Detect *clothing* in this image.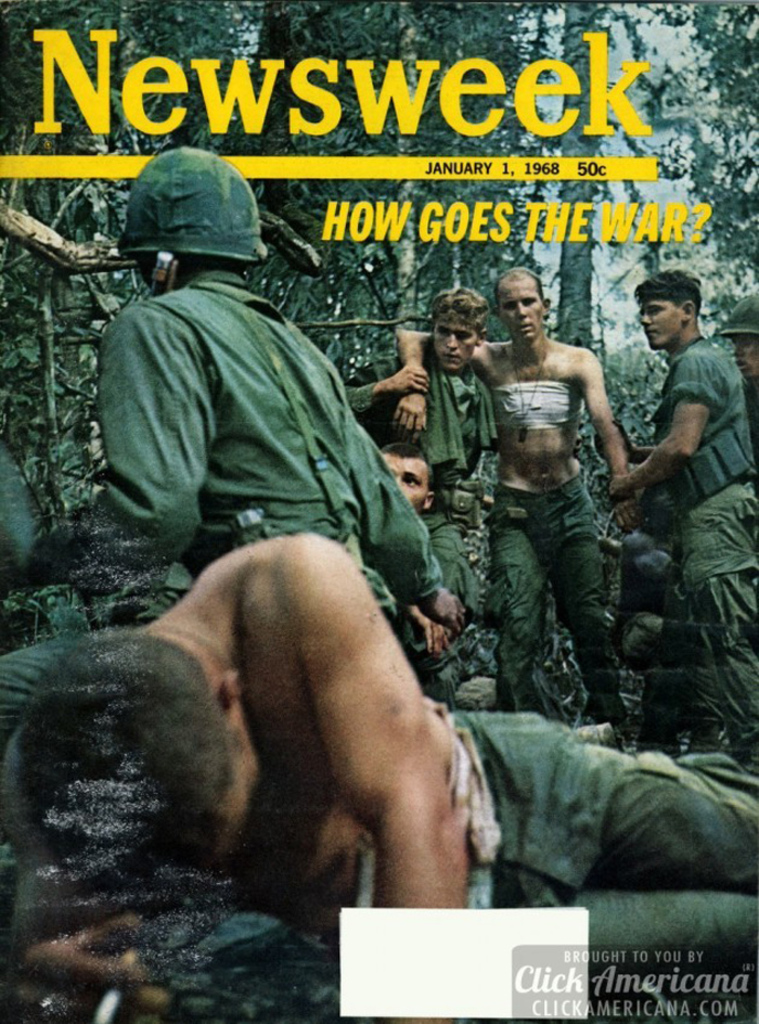
Detection: bbox=[445, 713, 758, 984].
